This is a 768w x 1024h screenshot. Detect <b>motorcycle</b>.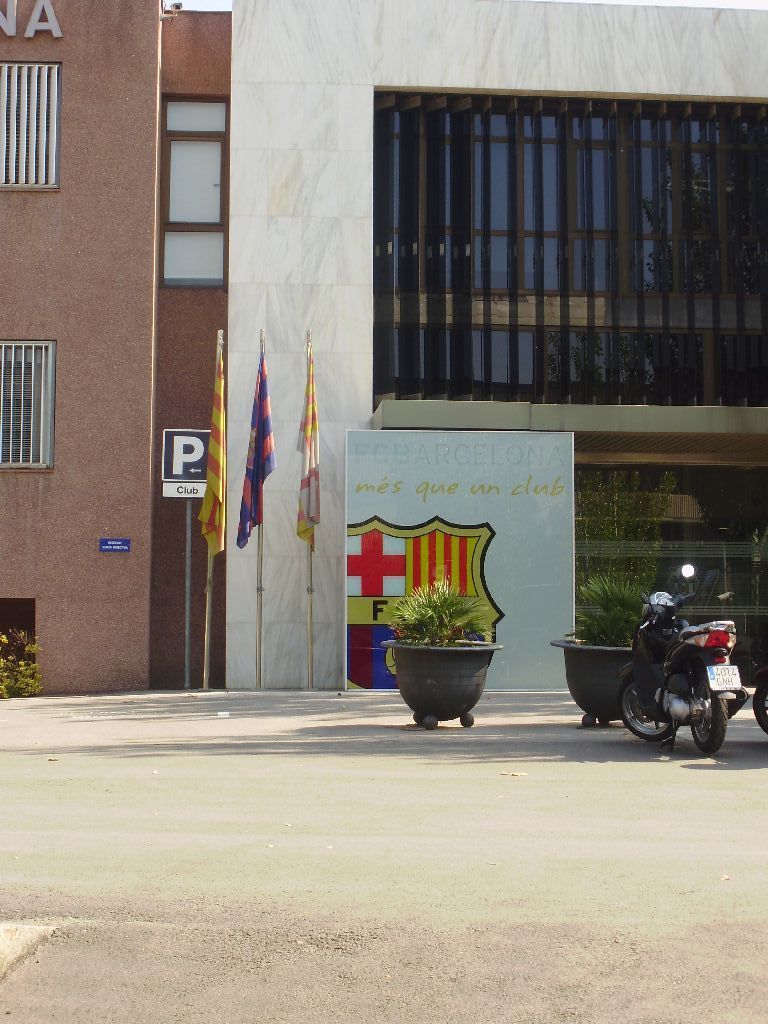
x1=609, y1=593, x2=753, y2=750.
